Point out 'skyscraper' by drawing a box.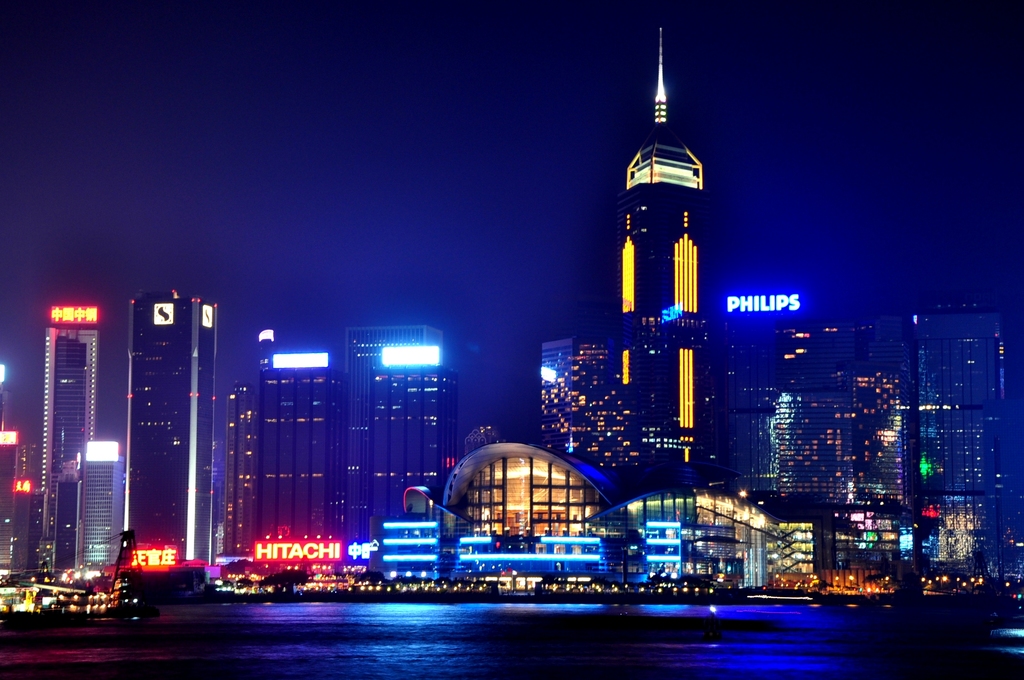
{"x1": 916, "y1": 309, "x2": 998, "y2": 500}.
